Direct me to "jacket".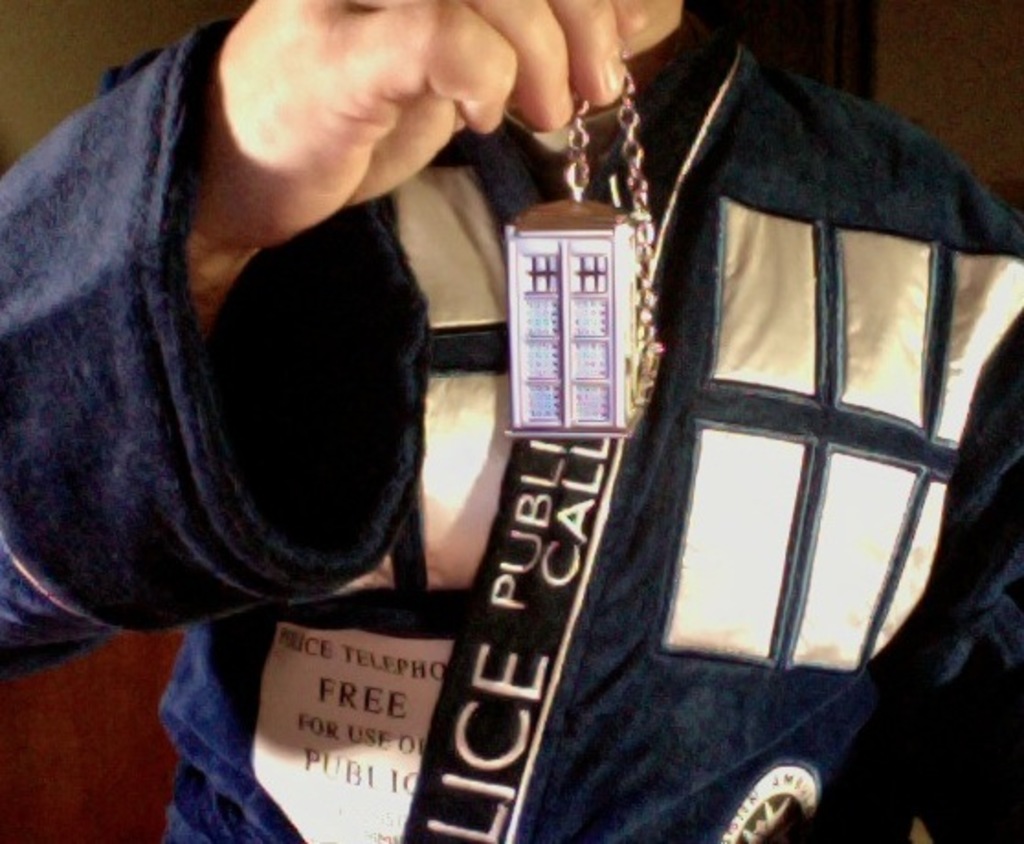
Direction: select_region(0, 40, 1013, 843).
